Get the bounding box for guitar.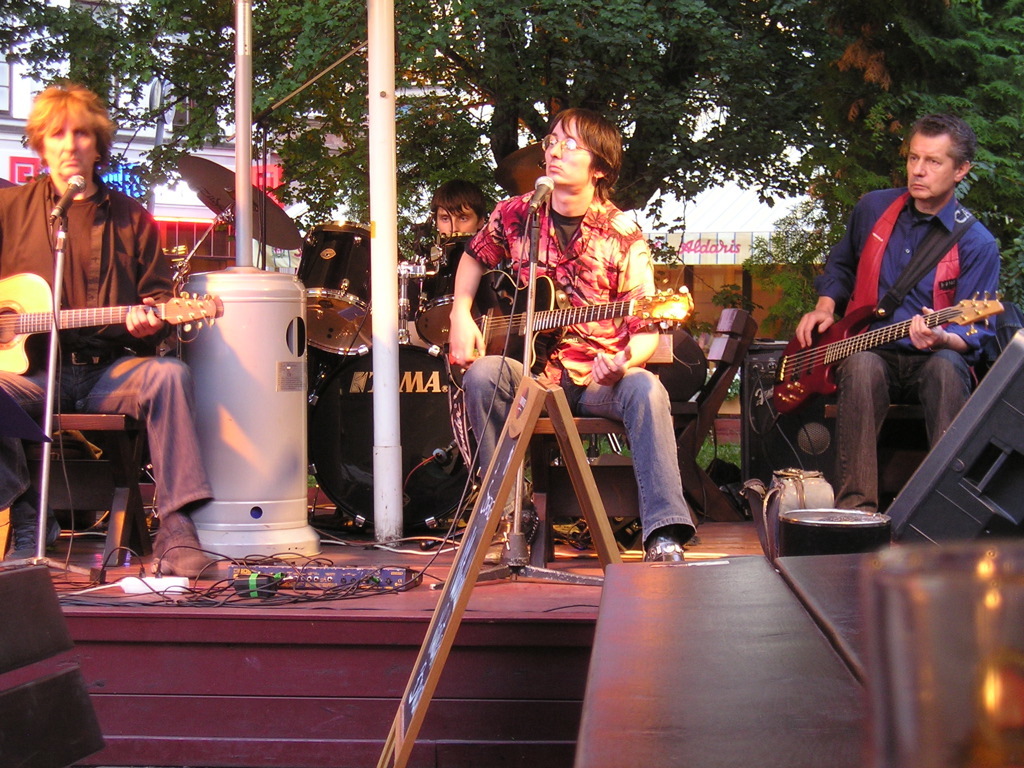
box=[0, 270, 225, 370].
